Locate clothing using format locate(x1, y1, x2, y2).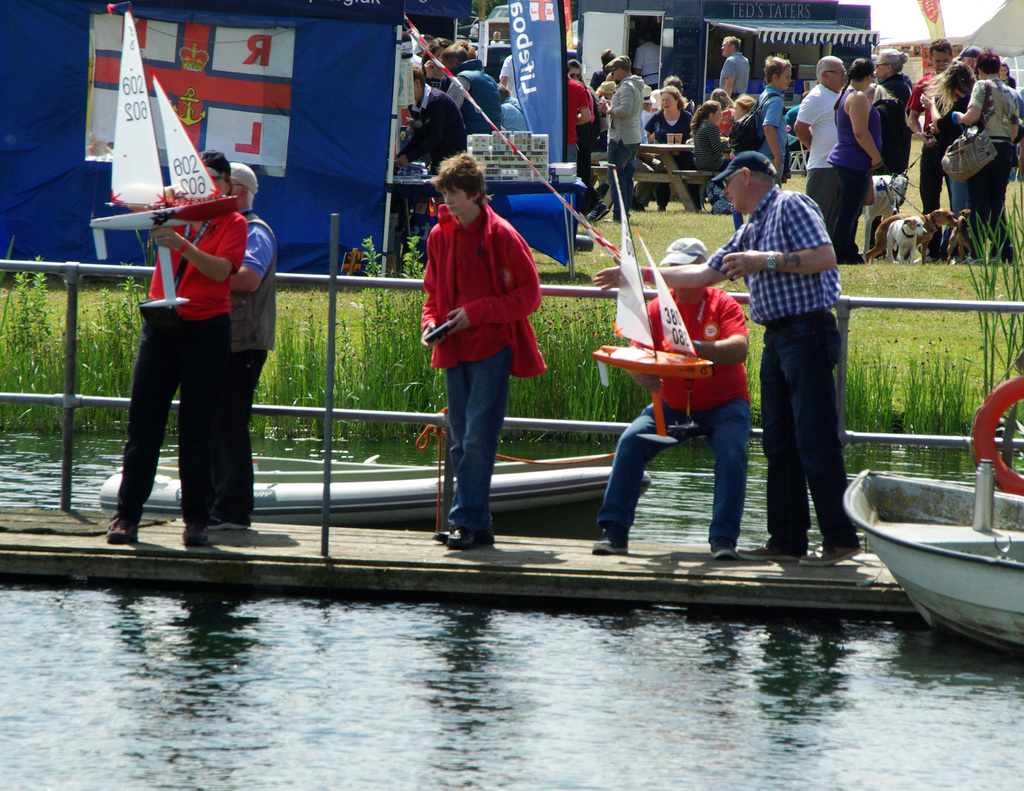
locate(598, 279, 757, 549).
